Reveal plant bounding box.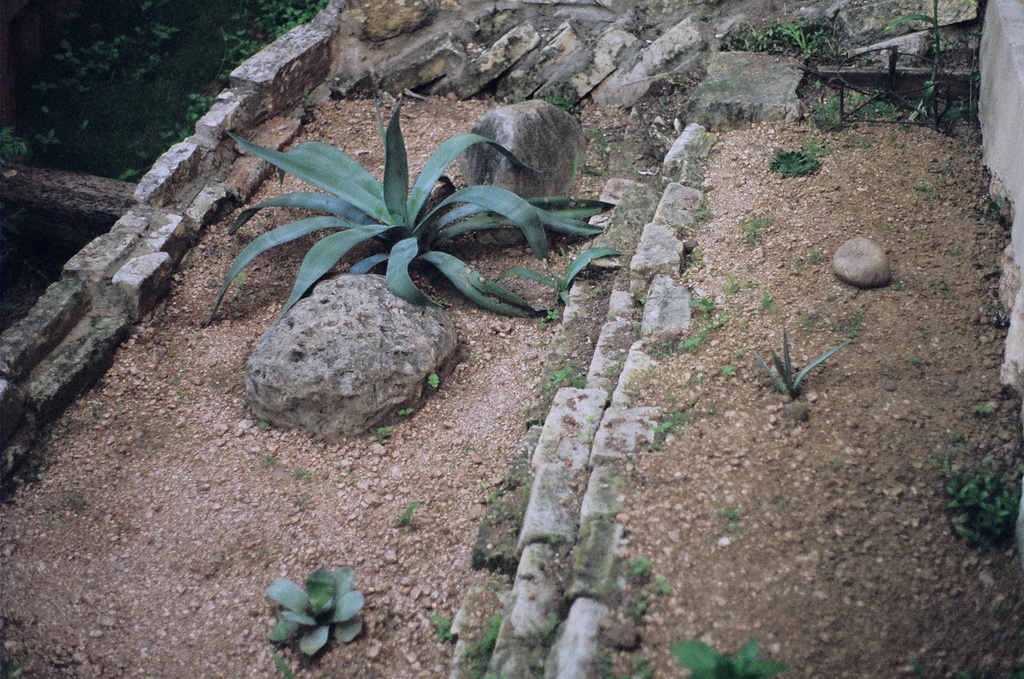
Revealed: l=530, t=611, r=569, b=643.
